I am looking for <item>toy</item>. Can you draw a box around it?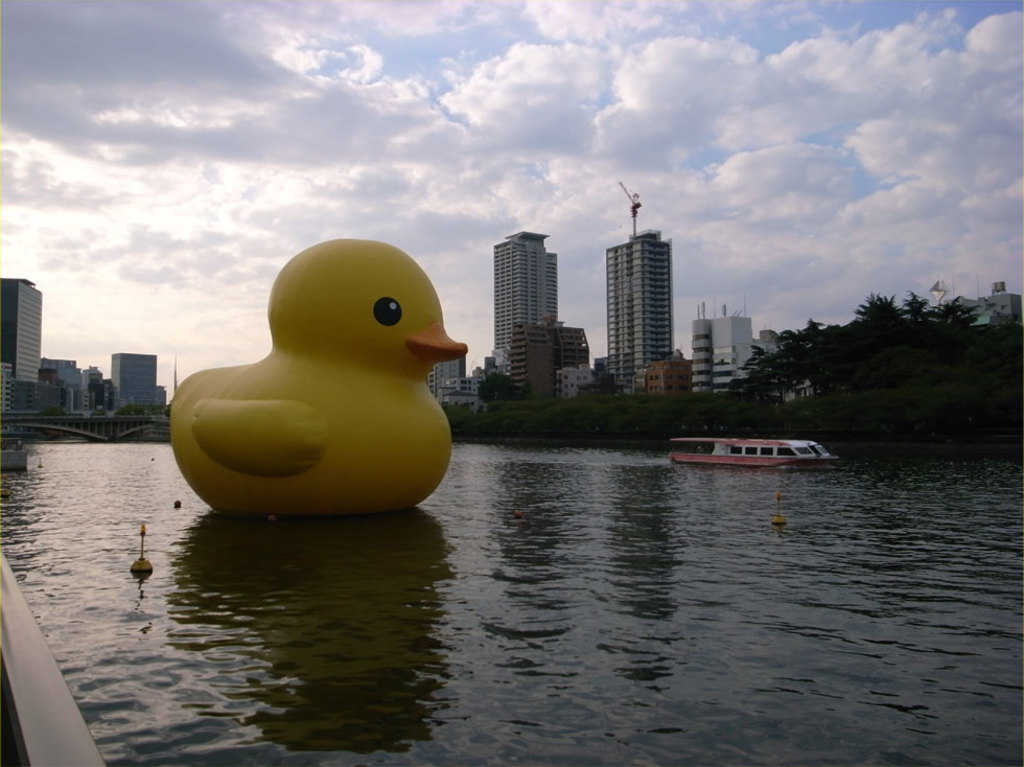
Sure, the bounding box is x1=146 y1=235 x2=492 y2=520.
